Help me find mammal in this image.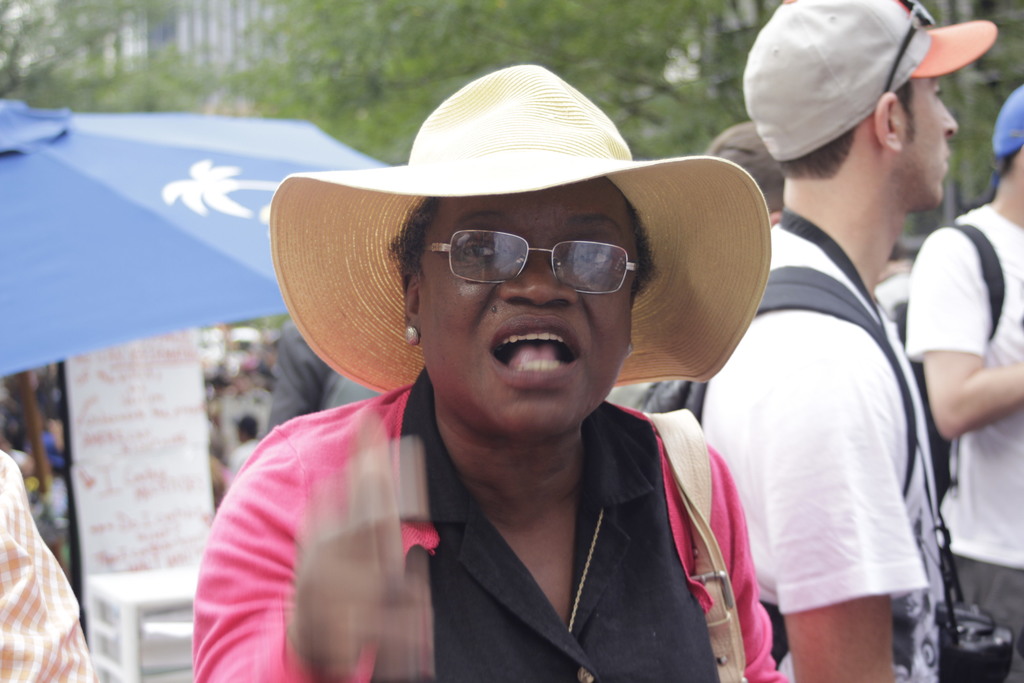
Found it: x1=699 y1=124 x2=791 y2=228.
